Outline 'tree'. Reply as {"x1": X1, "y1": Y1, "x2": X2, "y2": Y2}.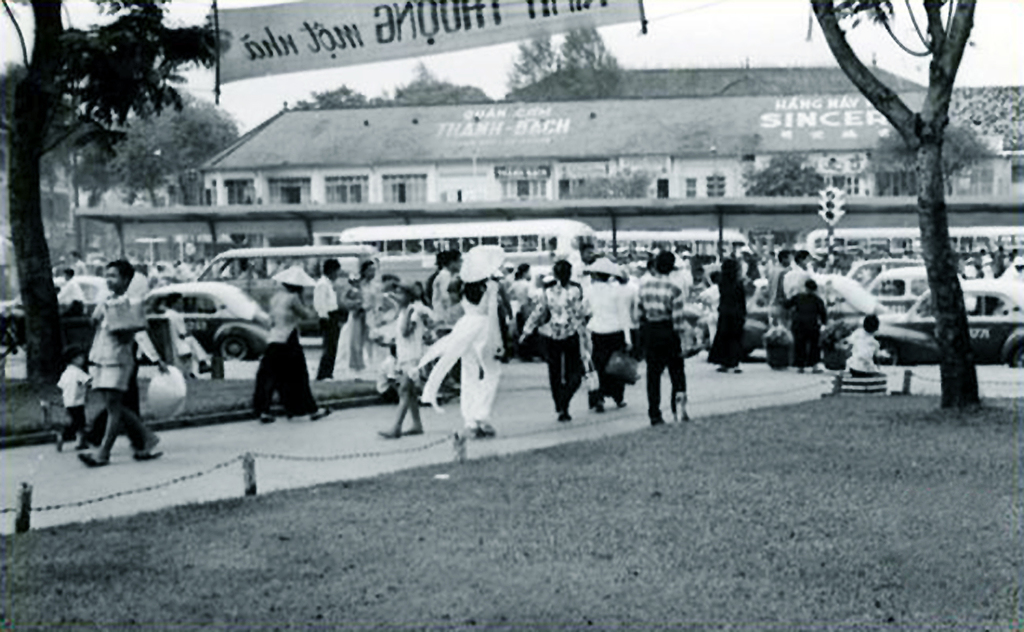
{"x1": 824, "y1": 21, "x2": 1011, "y2": 388}.
